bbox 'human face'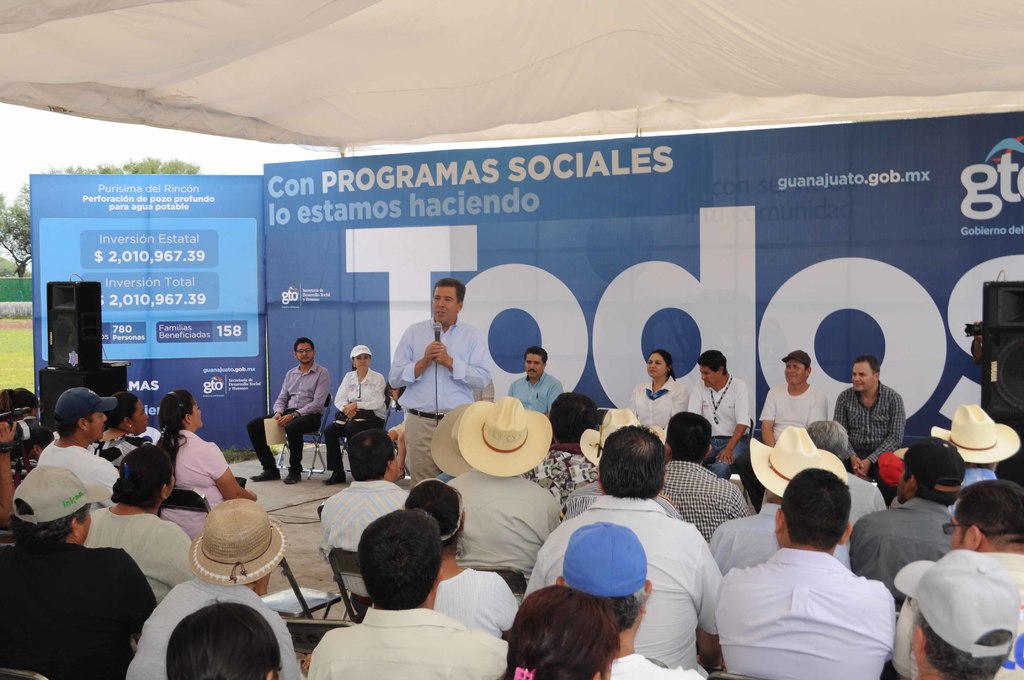
box(134, 391, 150, 430)
